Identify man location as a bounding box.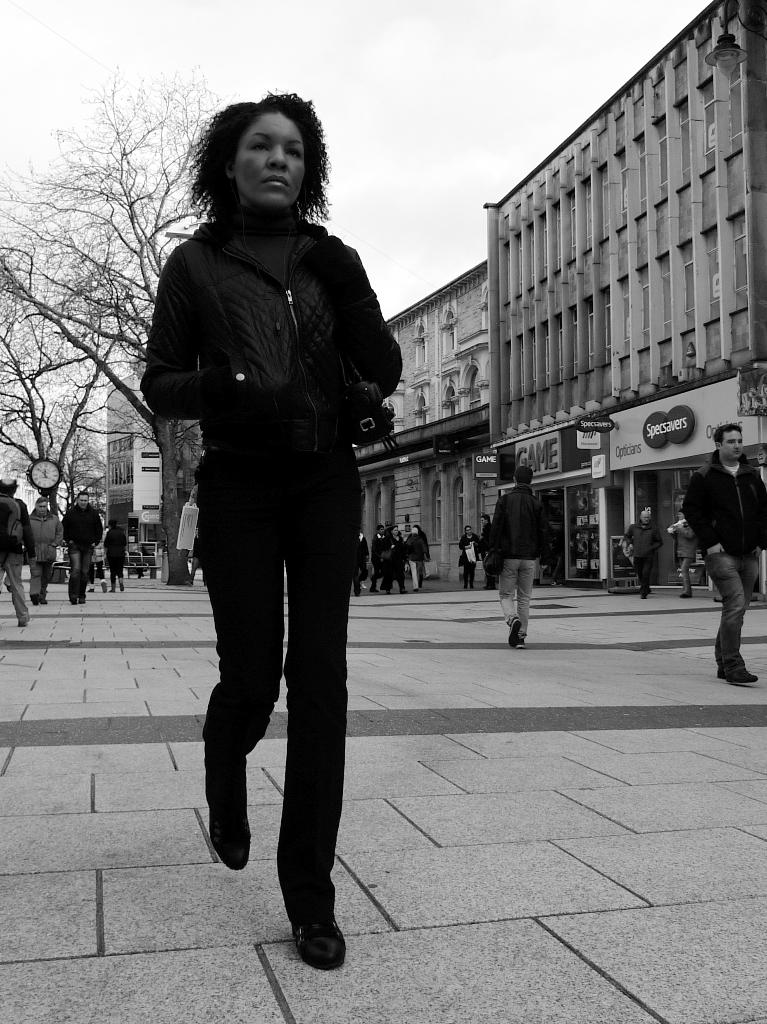
{"left": 153, "top": 94, "right": 404, "bottom": 925}.
